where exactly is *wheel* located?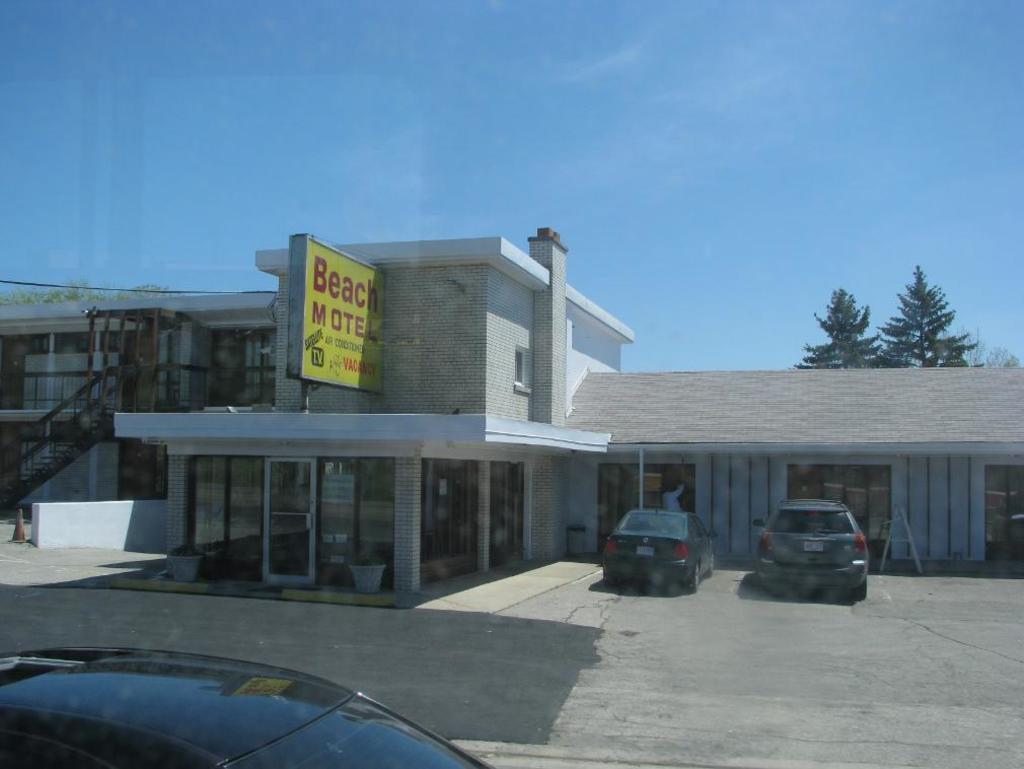
Its bounding box is BBox(706, 551, 715, 577).
